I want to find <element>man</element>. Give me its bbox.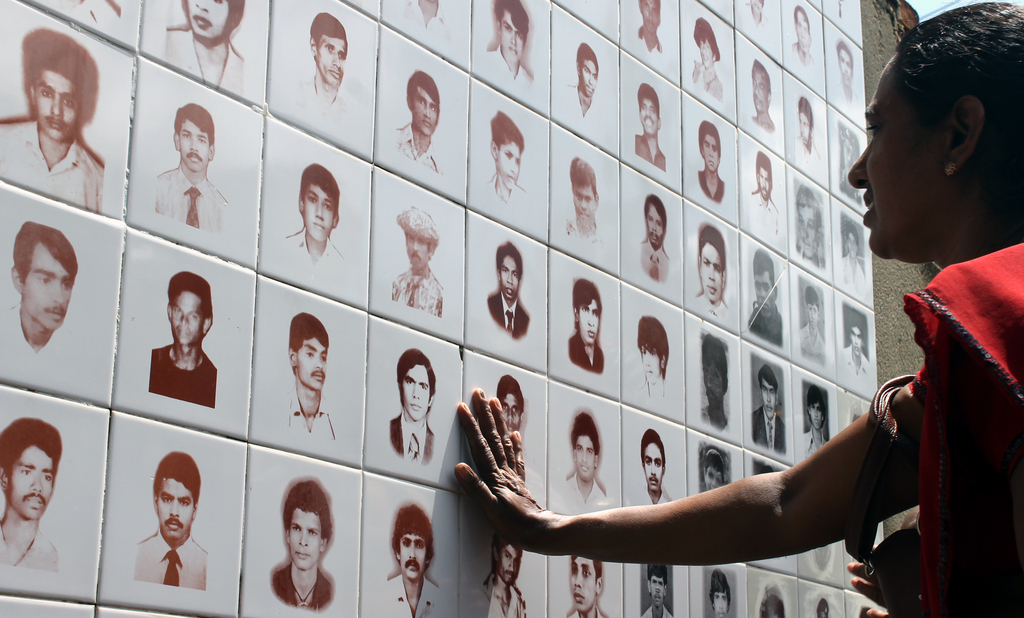
<bbox>385, 349, 436, 464</bbox>.
